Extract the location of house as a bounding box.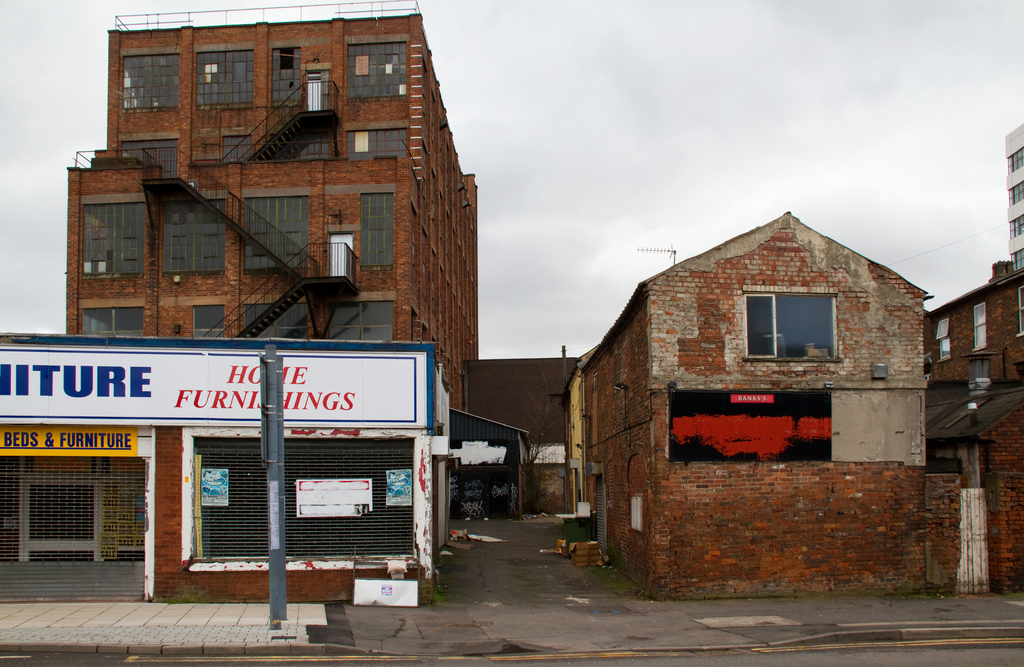
(x1=926, y1=258, x2=1023, y2=593).
